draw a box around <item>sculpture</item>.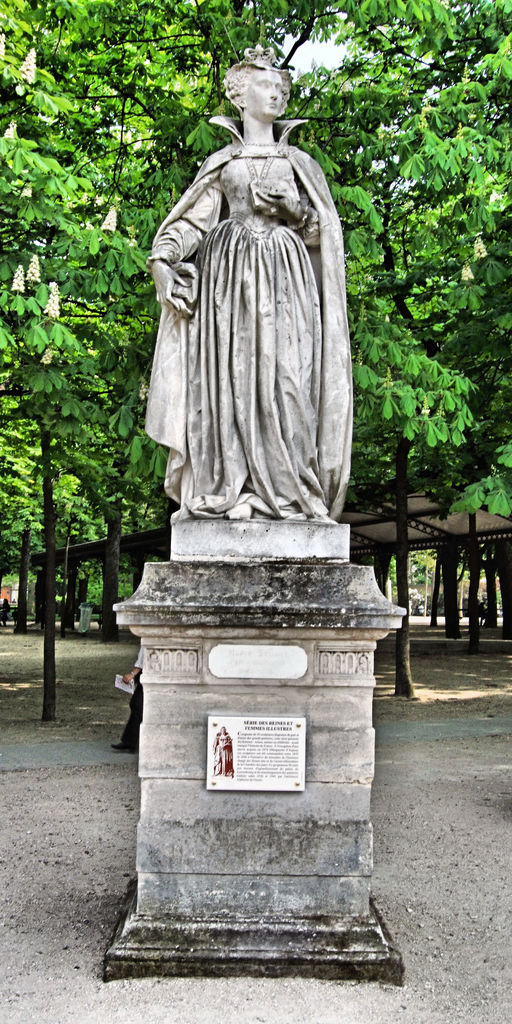
bbox(137, 56, 347, 561).
